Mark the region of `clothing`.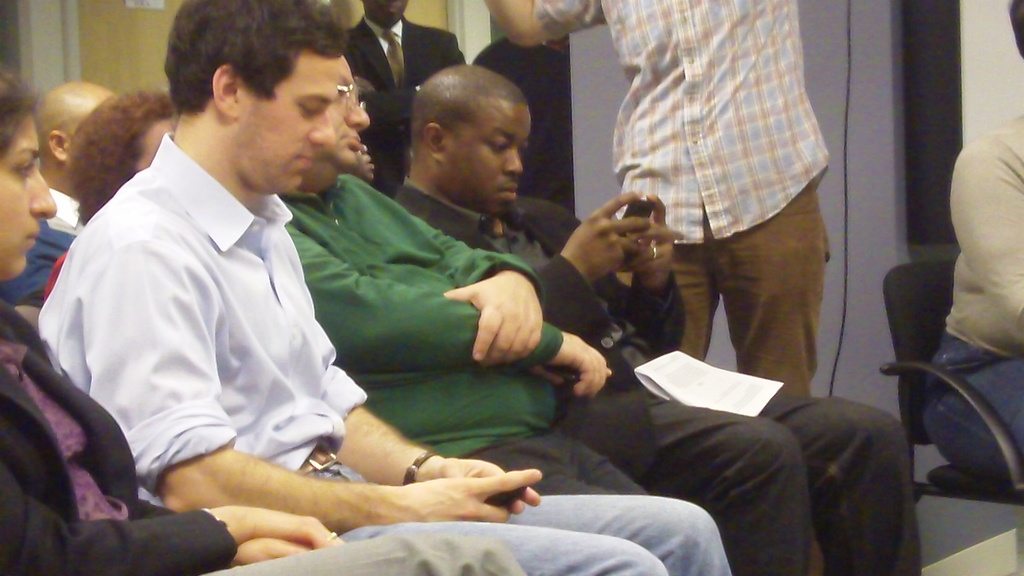
Region: detection(289, 164, 812, 575).
